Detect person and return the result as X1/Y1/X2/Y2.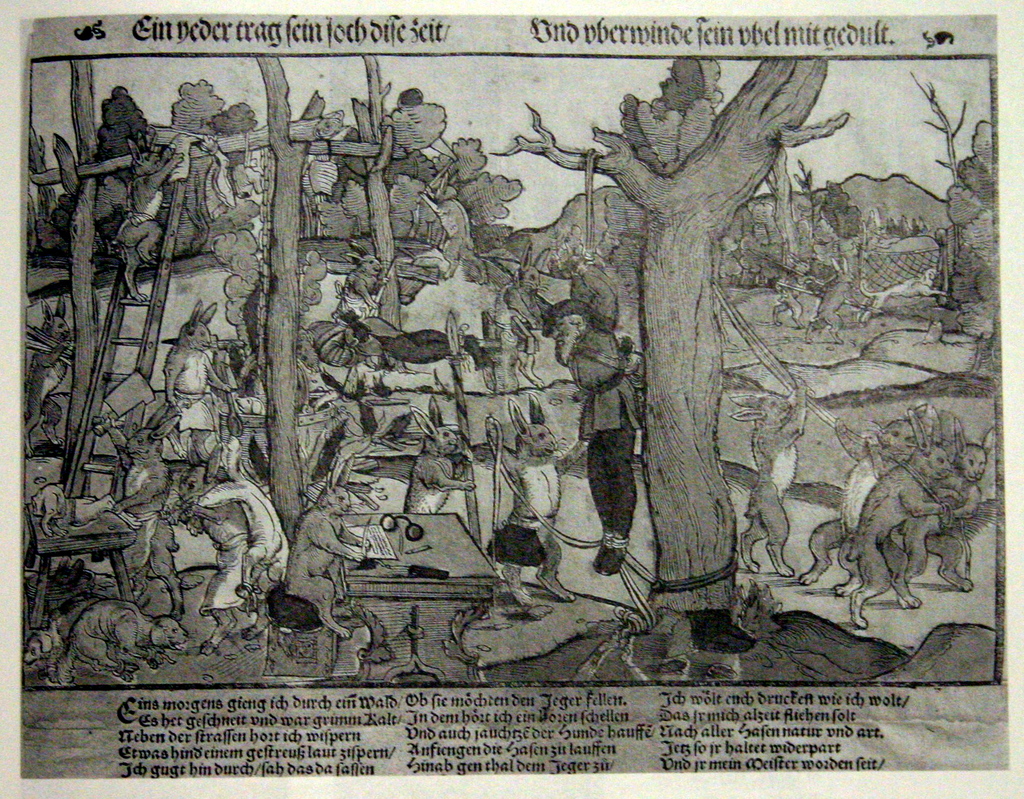
539/294/644/579.
